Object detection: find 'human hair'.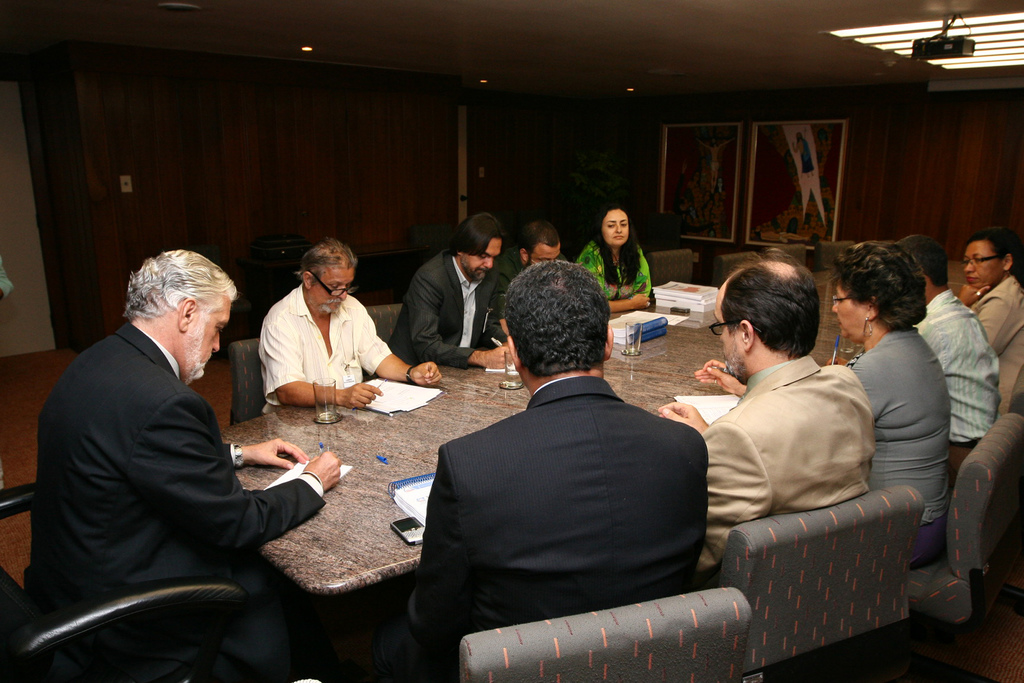
x1=448, y1=213, x2=516, y2=253.
